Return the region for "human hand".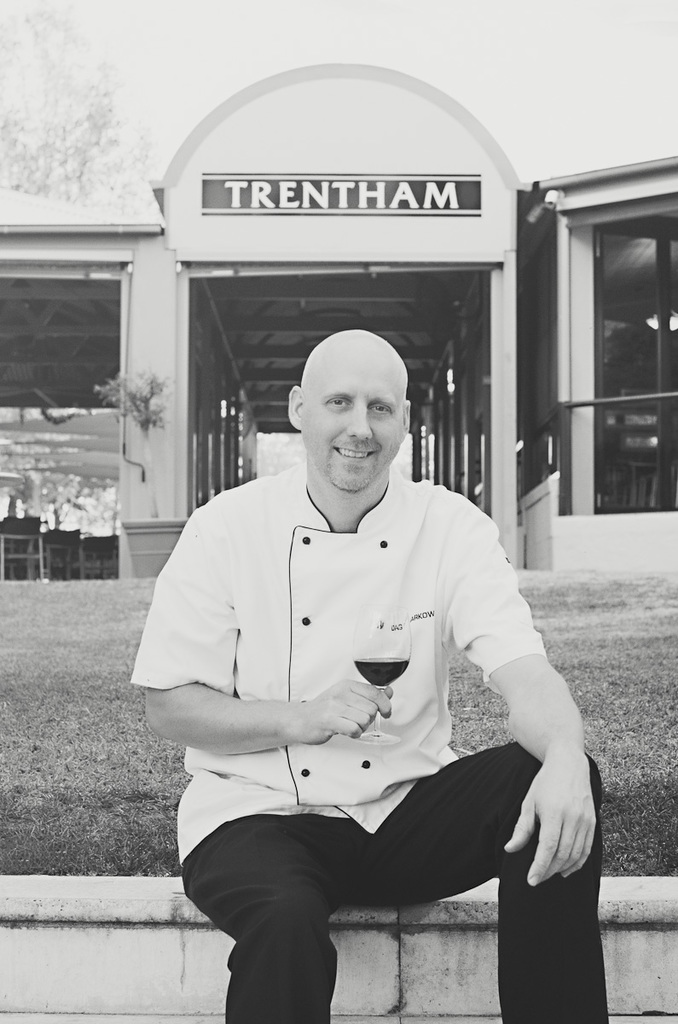
291,674,397,747.
